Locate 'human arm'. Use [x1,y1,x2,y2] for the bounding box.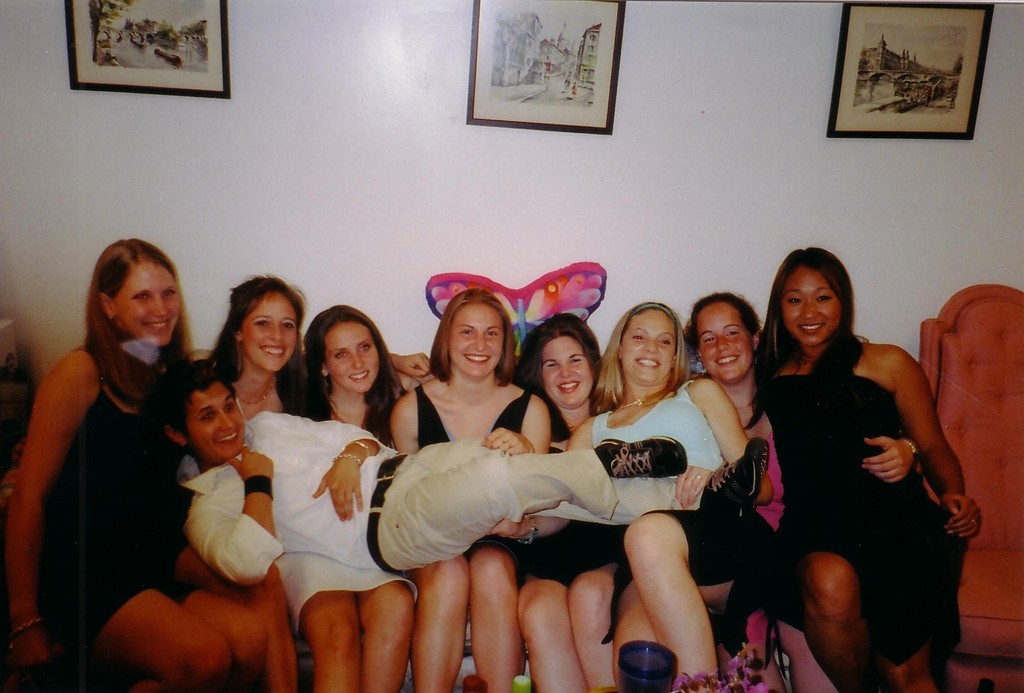
[385,349,438,382].
